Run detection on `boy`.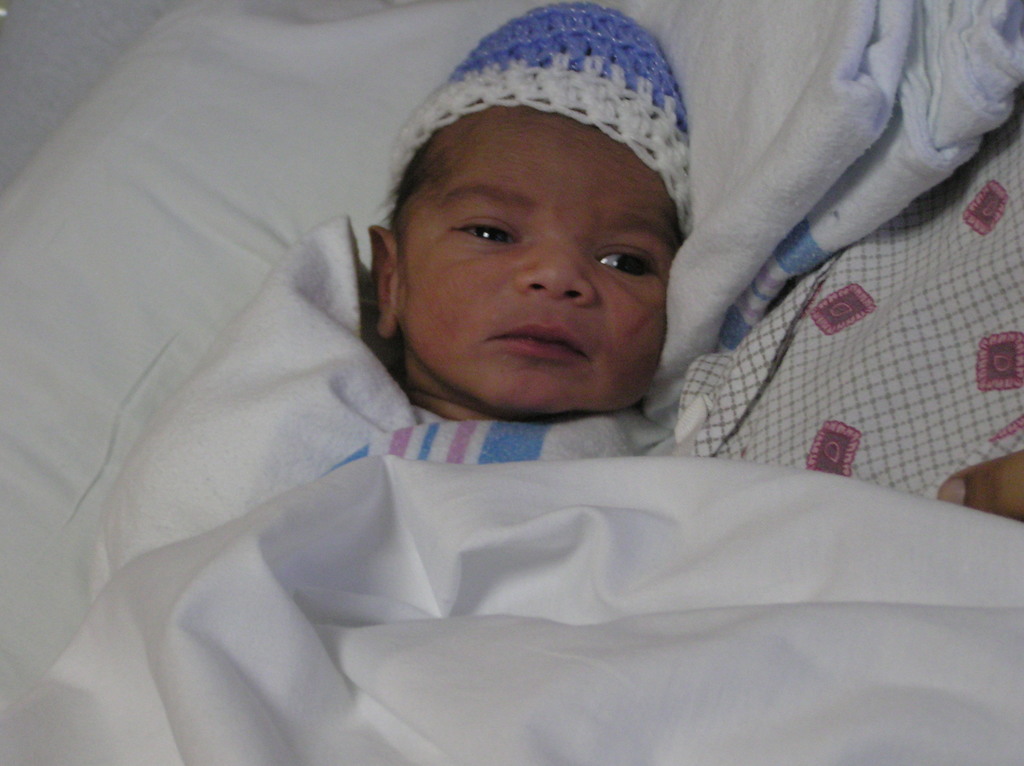
Result: {"x1": 358, "y1": 1, "x2": 689, "y2": 431}.
